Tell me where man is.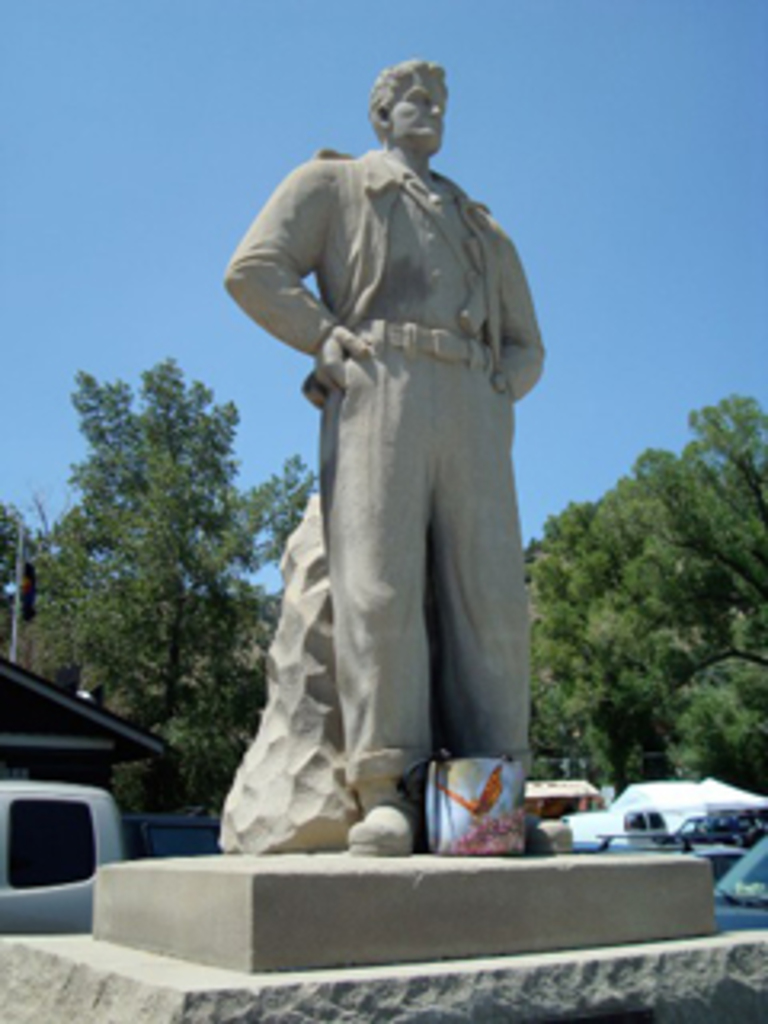
man is at (230,64,563,861).
